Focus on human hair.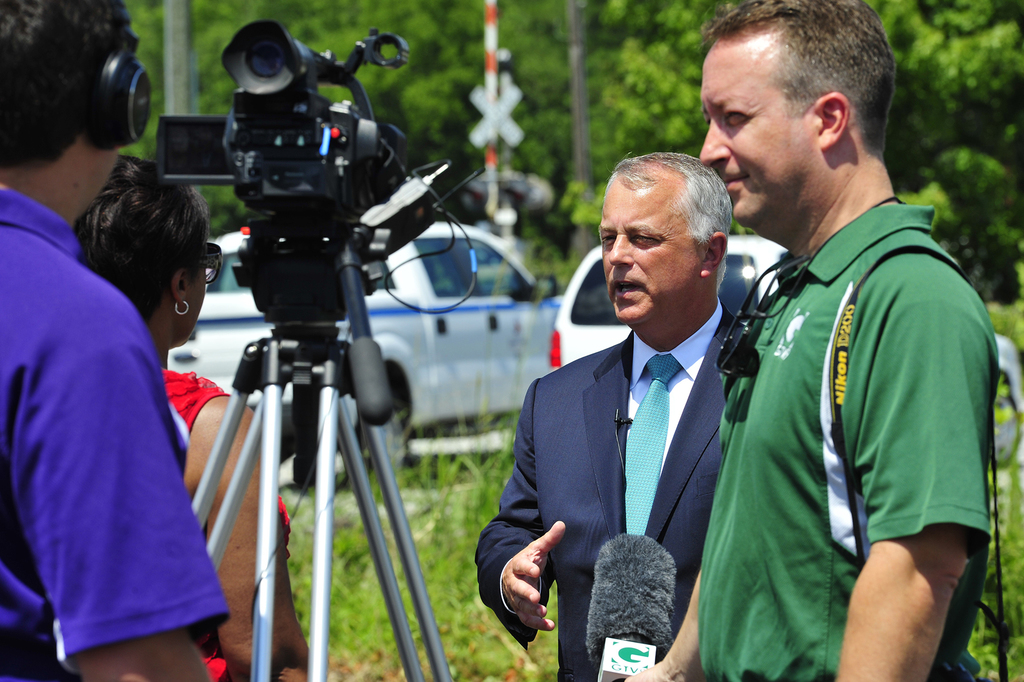
Focused at detection(71, 151, 213, 322).
